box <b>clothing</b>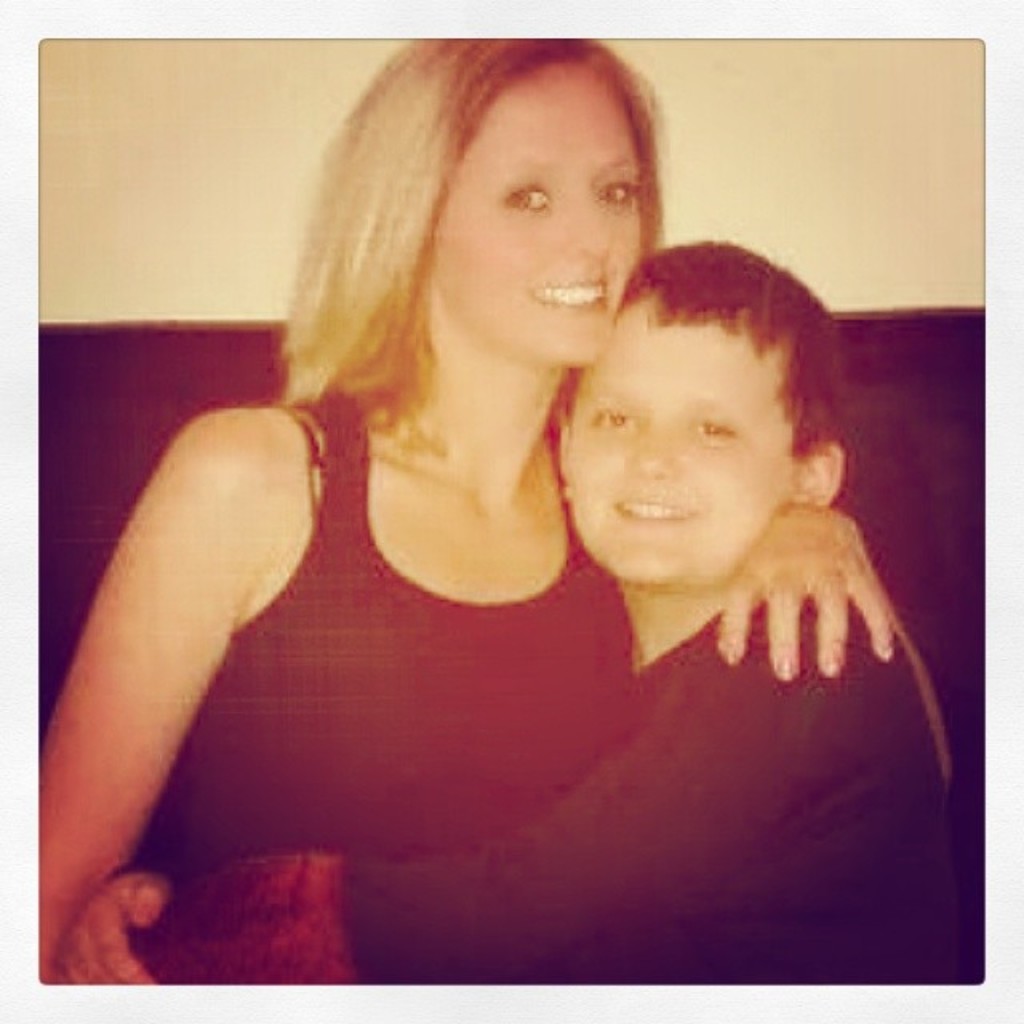
{"left": 344, "top": 562, "right": 979, "bottom": 1022}
